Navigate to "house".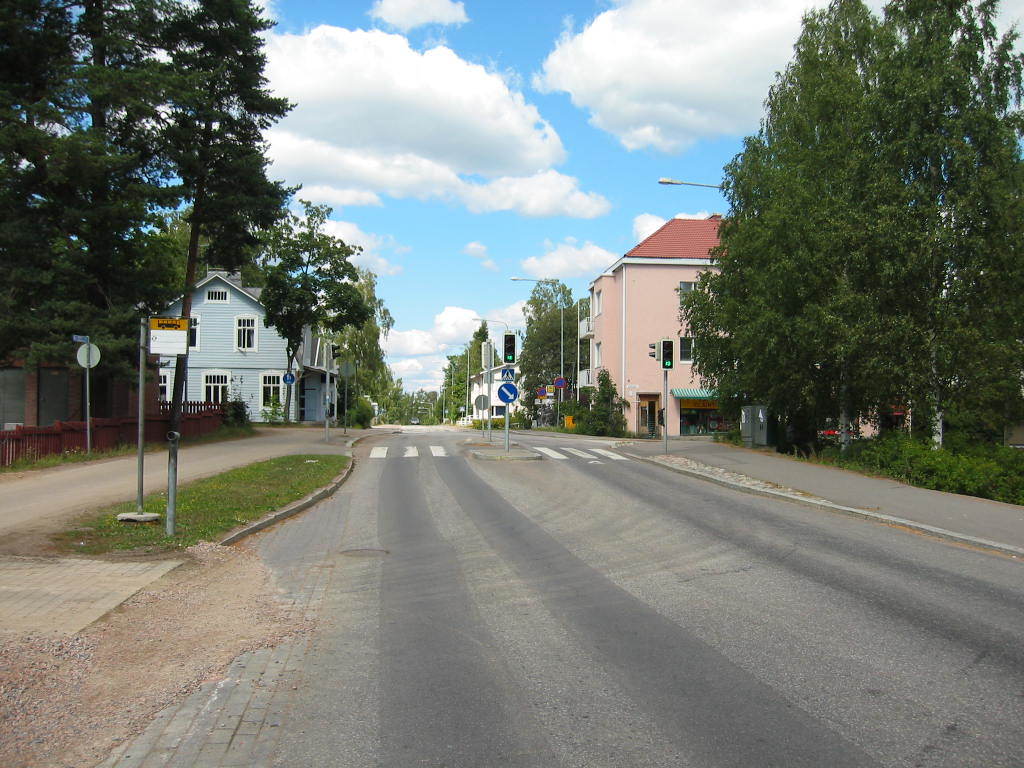
Navigation target: locate(584, 204, 739, 442).
